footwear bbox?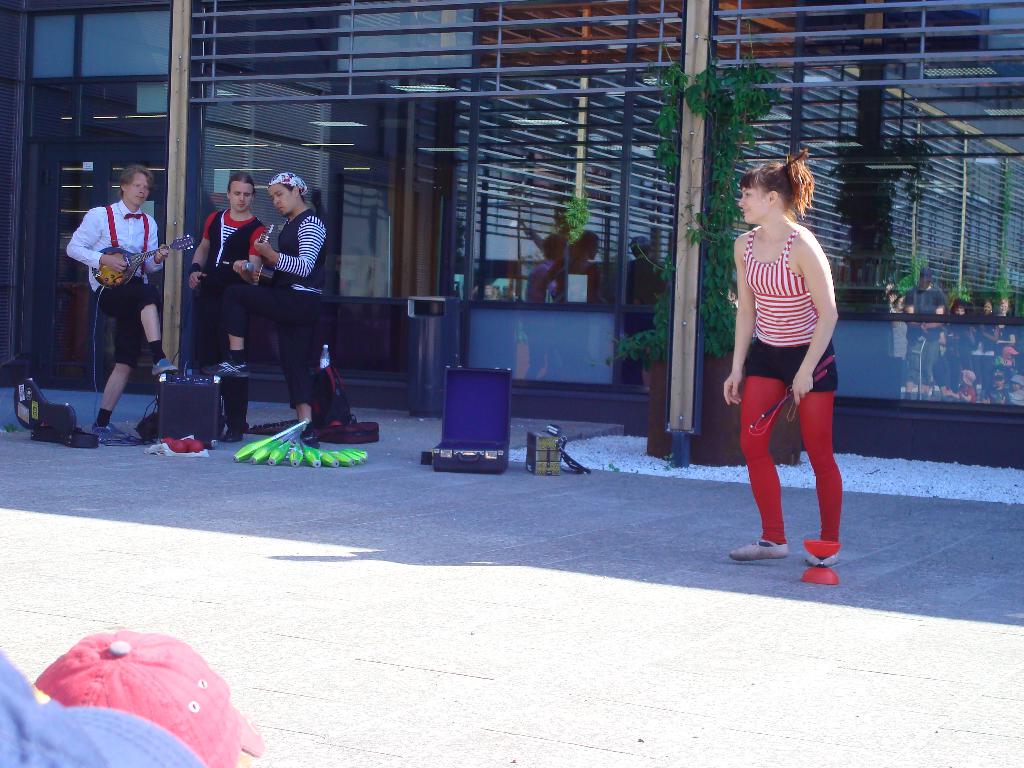
[left=726, top=539, right=787, bottom=560]
